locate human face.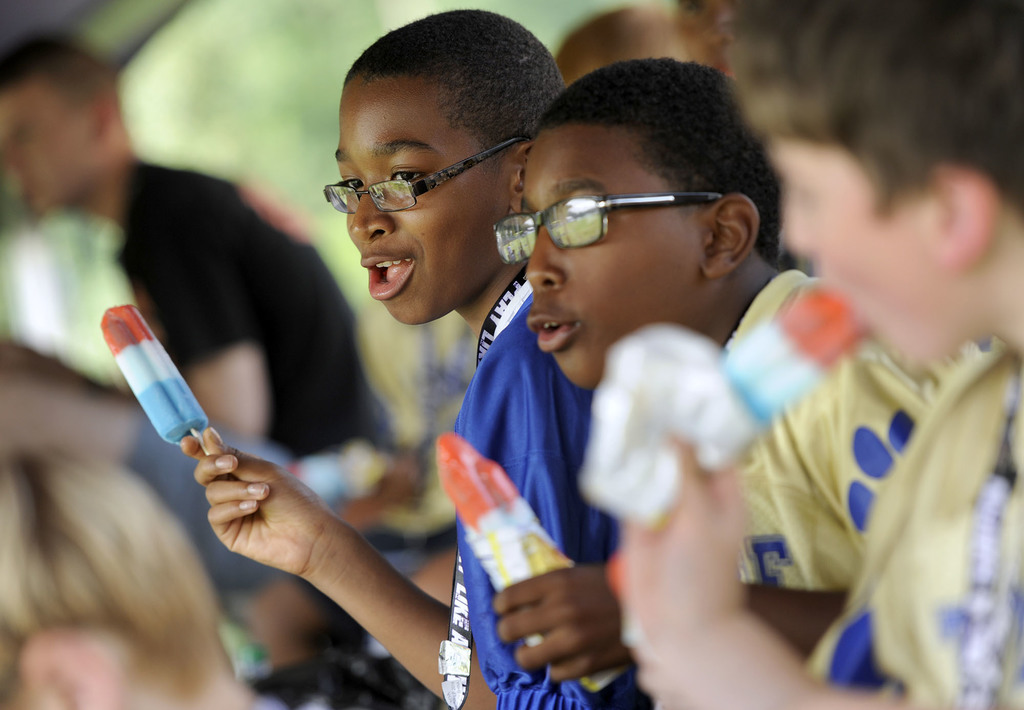
Bounding box: detection(333, 92, 504, 328).
